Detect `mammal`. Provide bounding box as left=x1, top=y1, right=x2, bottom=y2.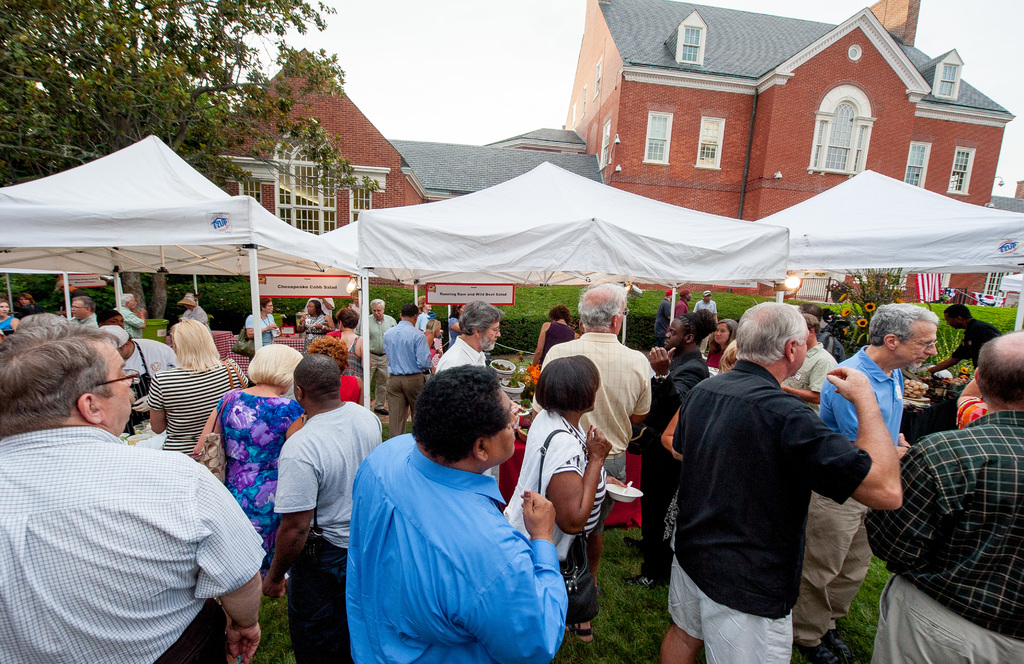
left=342, top=365, right=568, bottom=663.
